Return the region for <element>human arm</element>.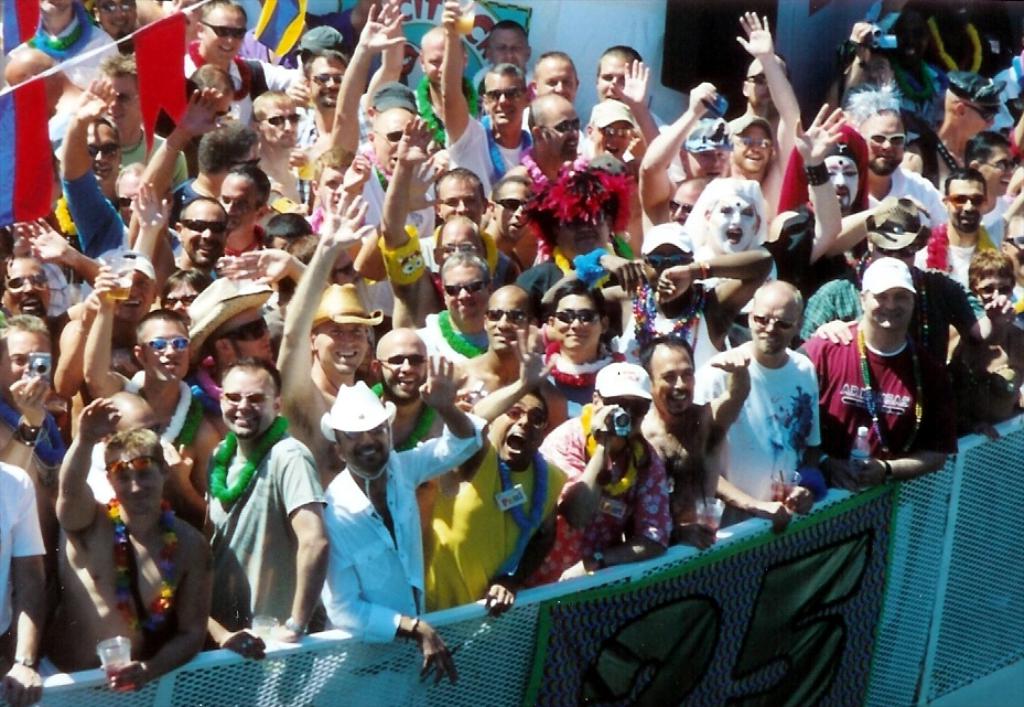
[790,103,837,256].
